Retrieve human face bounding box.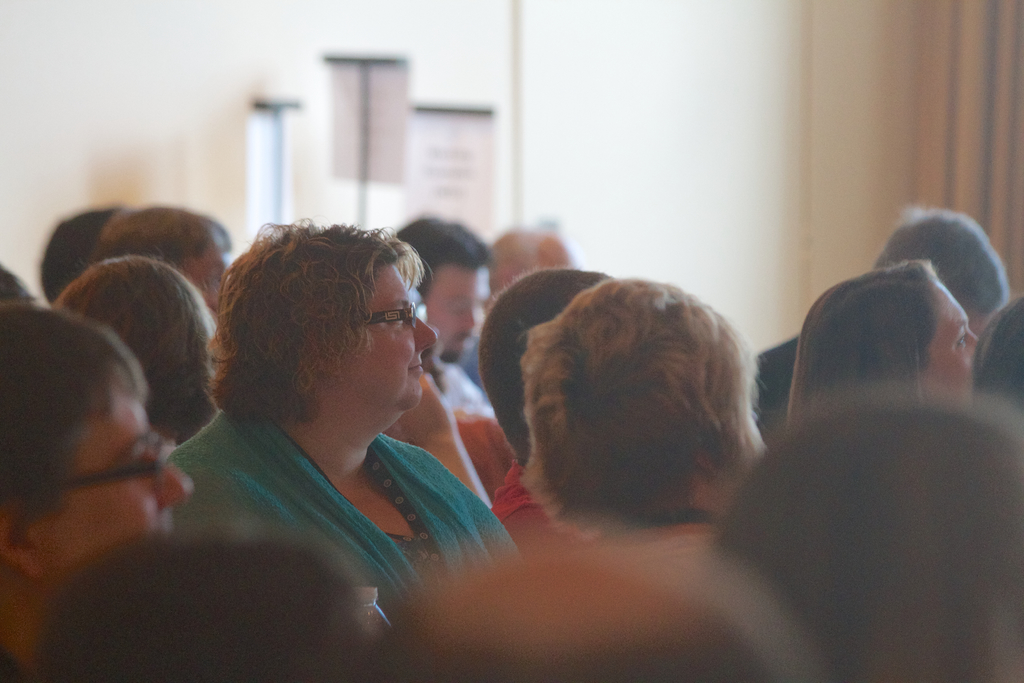
Bounding box: pyautogui.locateOnScreen(328, 262, 441, 411).
